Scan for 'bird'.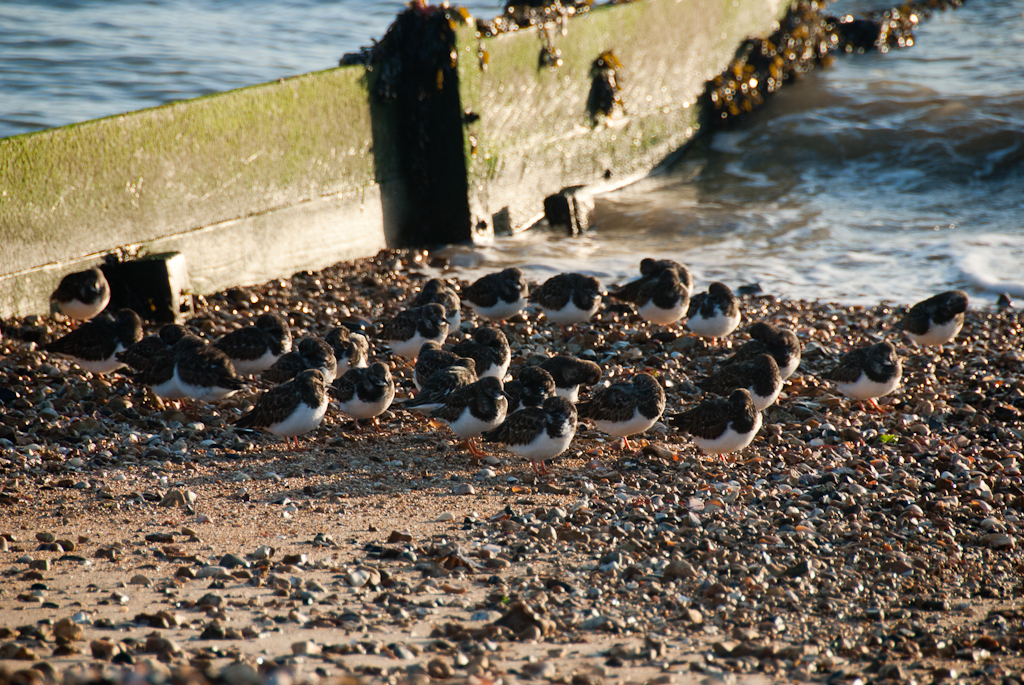
Scan result: 692:282:742:342.
